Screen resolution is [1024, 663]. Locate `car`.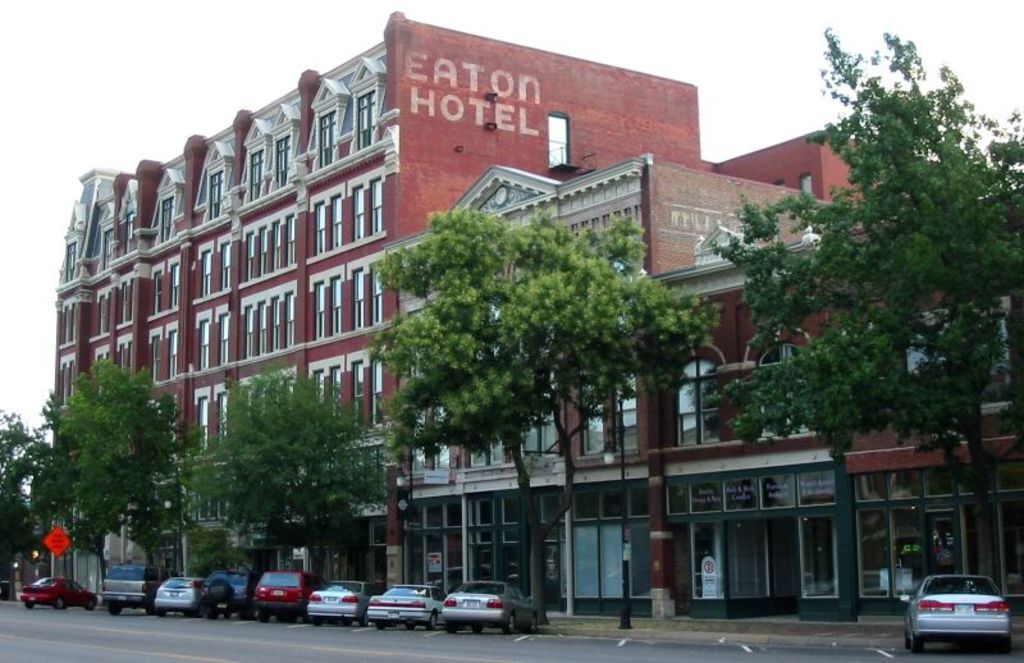
box=[445, 577, 547, 626].
